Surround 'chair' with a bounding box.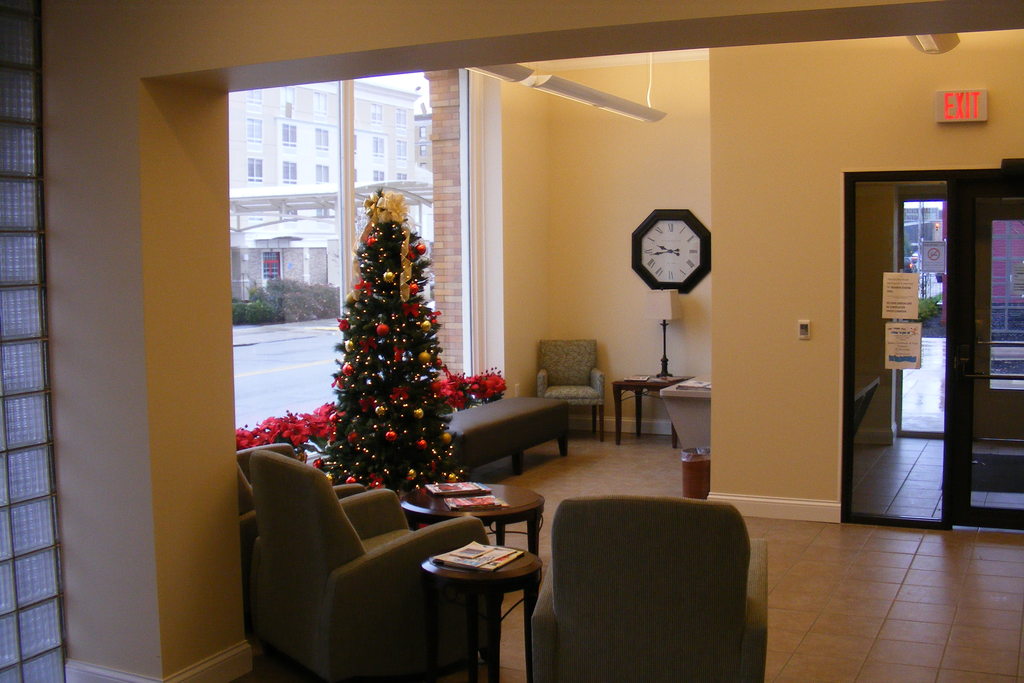
[252, 447, 499, 682].
